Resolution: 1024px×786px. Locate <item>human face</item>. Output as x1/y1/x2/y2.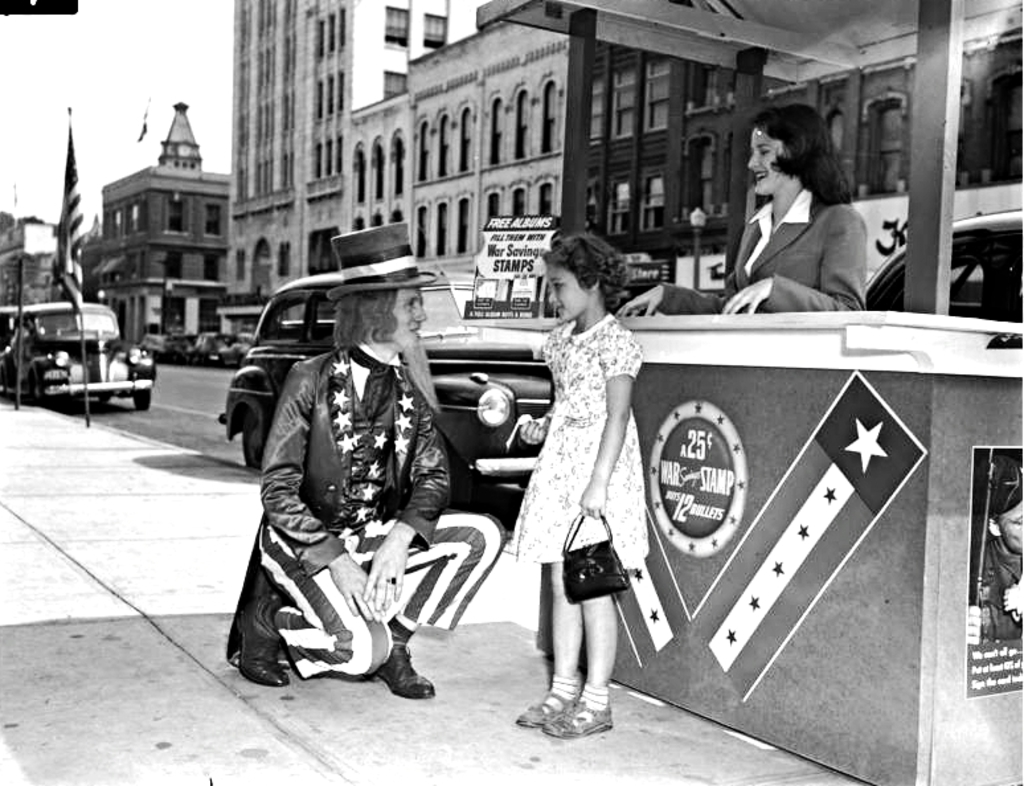
393/284/427/348.
